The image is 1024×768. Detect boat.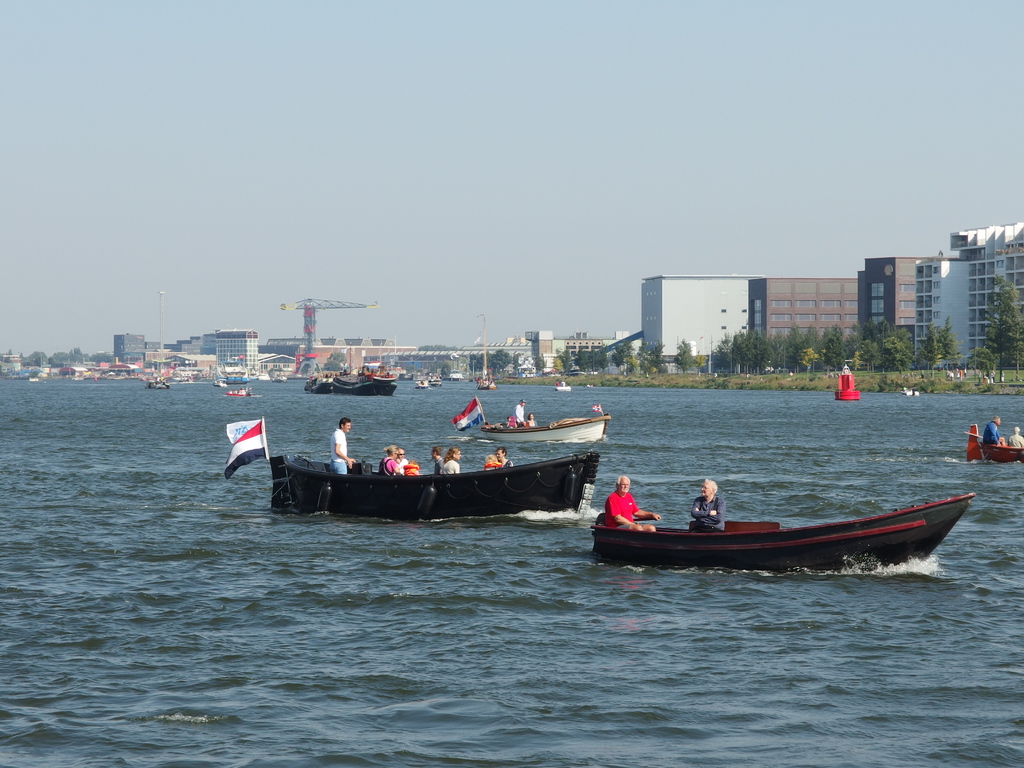
Detection: left=415, top=382, right=431, bottom=391.
